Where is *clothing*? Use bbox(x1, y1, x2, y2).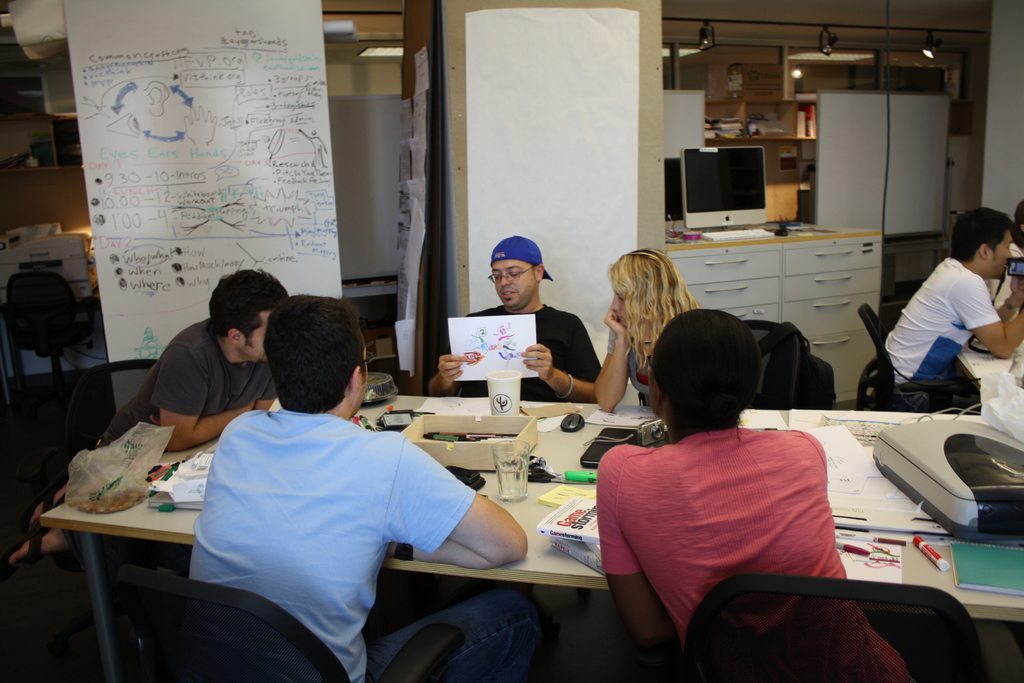
bbox(886, 258, 1002, 411).
